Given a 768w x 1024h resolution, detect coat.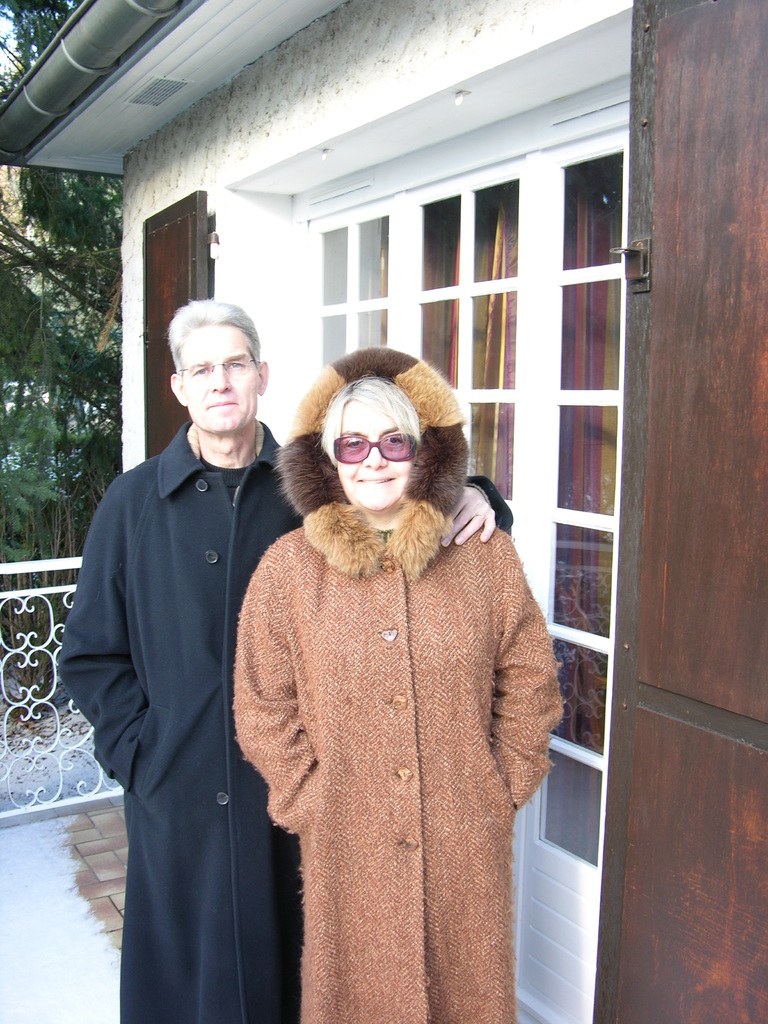
BBox(52, 416, 520, 1023).
